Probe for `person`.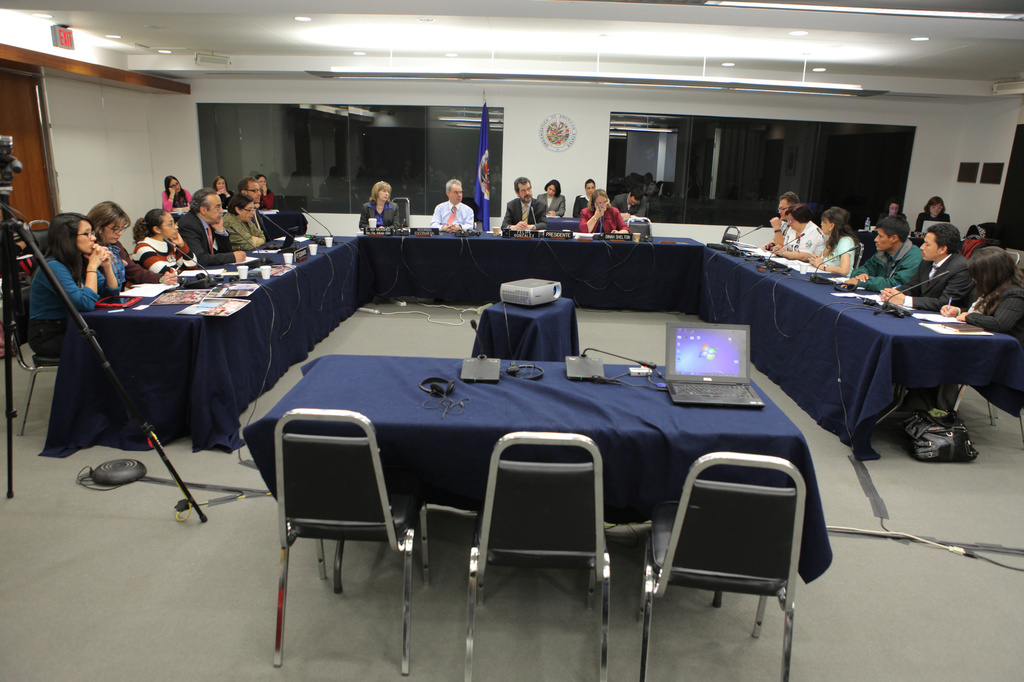
Probe result: (498,175,547,238).
